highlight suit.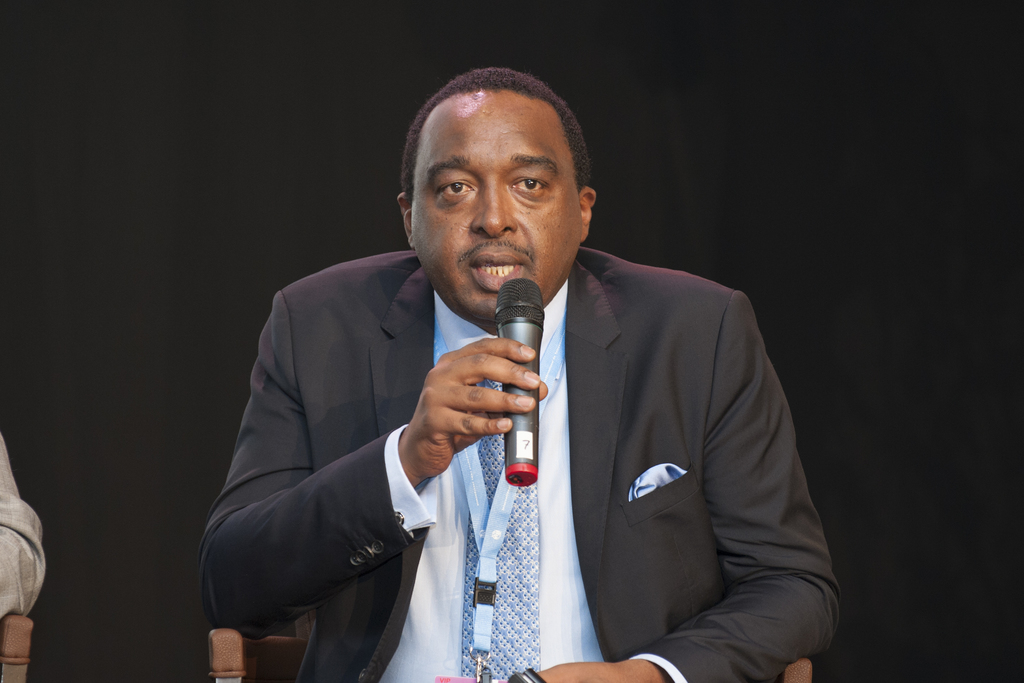
Highlighted region: x1=196, y1=246, x2=842, y2=682.
